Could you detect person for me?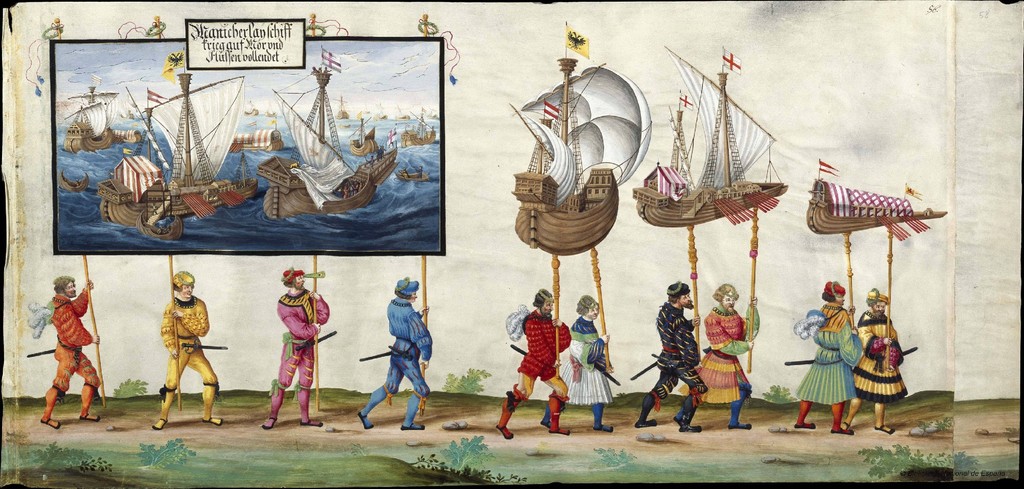
Detection result: {"x1": 837, "y1": 289, "x2": 908, "y2": 433}.
